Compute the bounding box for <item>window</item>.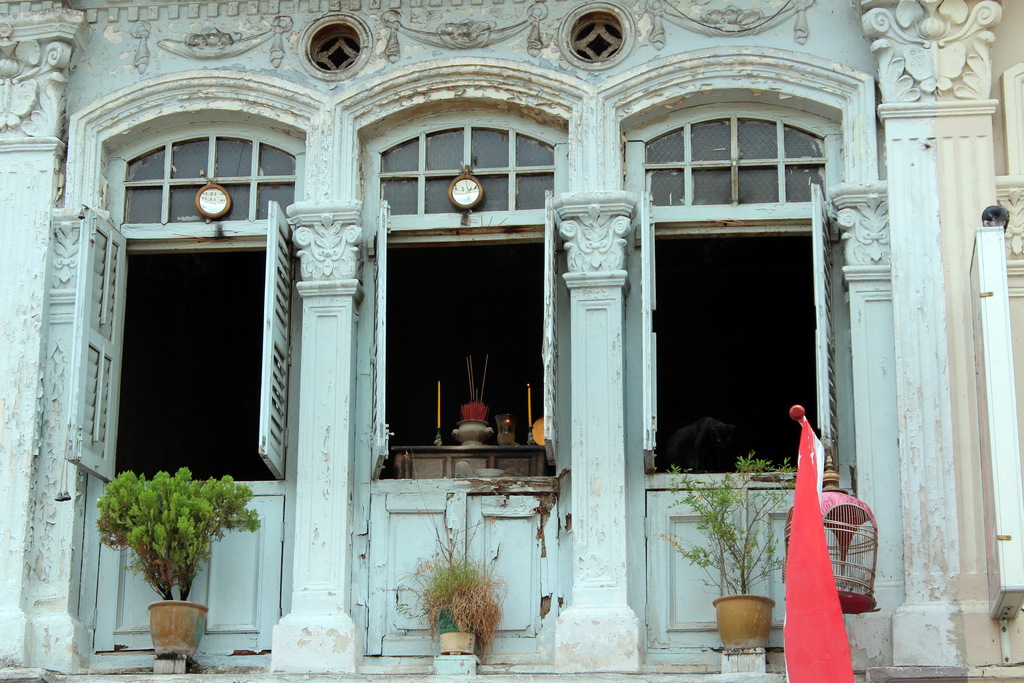
(left=359, top=92, right=555, bottom=491).
